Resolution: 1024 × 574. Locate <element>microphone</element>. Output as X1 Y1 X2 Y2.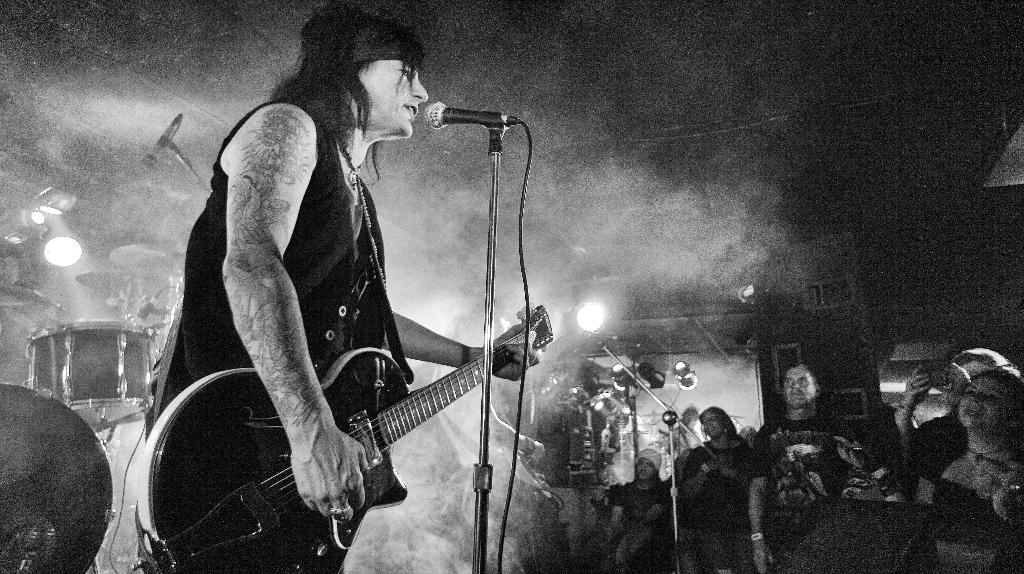
141 113 184 168.
